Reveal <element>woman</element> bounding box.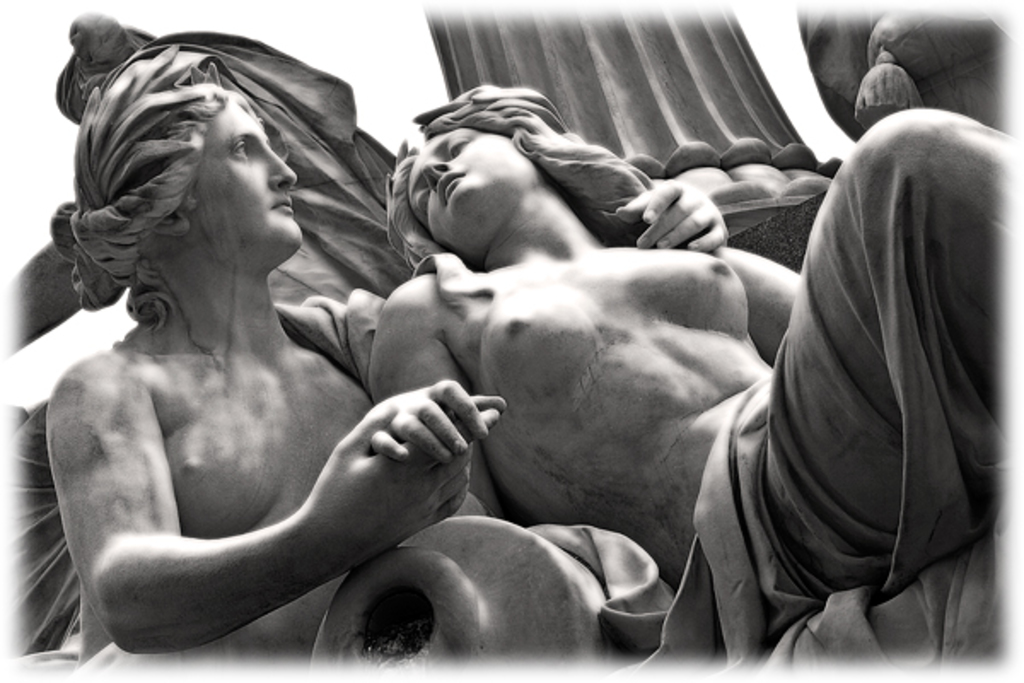
Revealed: select_region(369, 82, 1017, 589).
